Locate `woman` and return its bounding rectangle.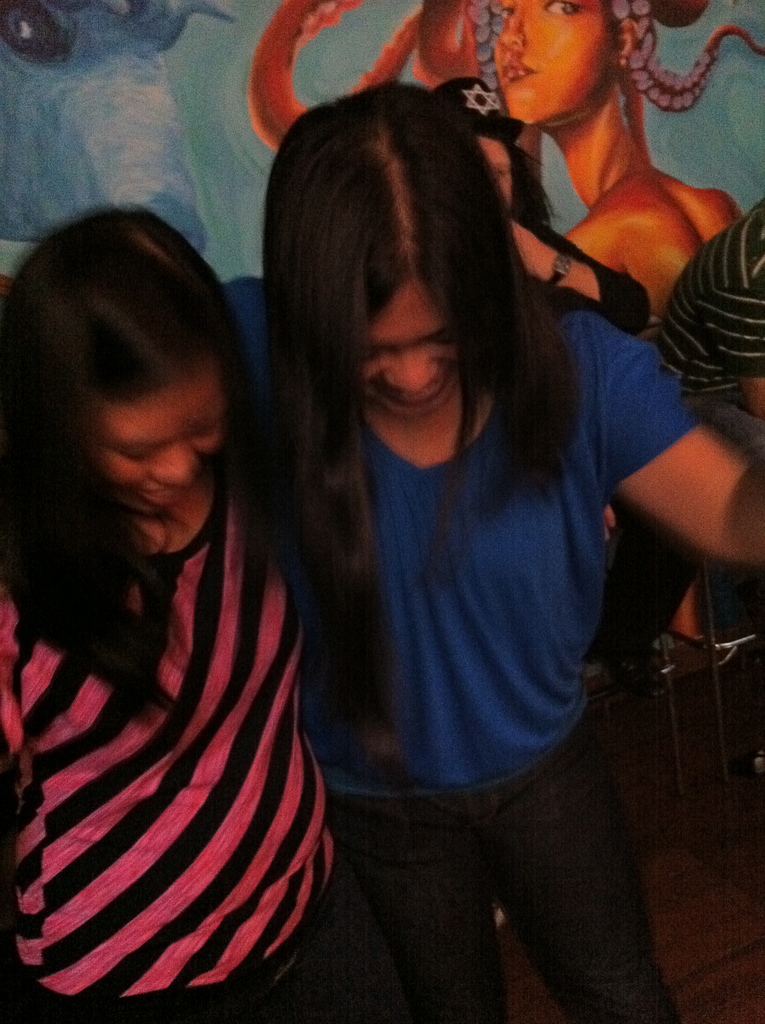
216,77,764,1023.
